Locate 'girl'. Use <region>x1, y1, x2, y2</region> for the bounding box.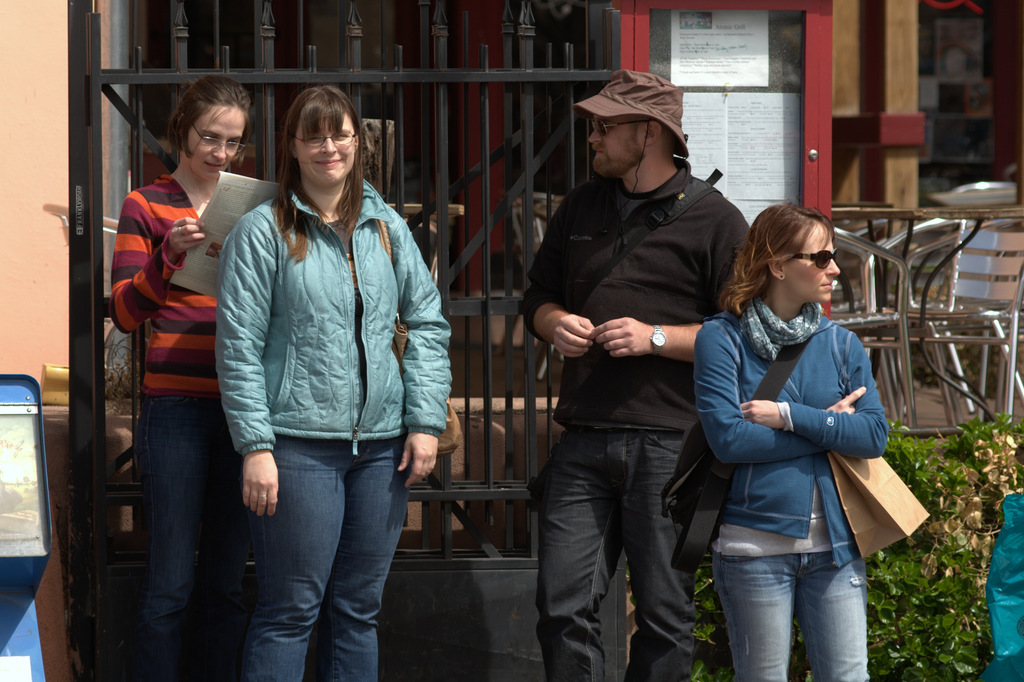
<region>215, 87, 452, 681</region>.
